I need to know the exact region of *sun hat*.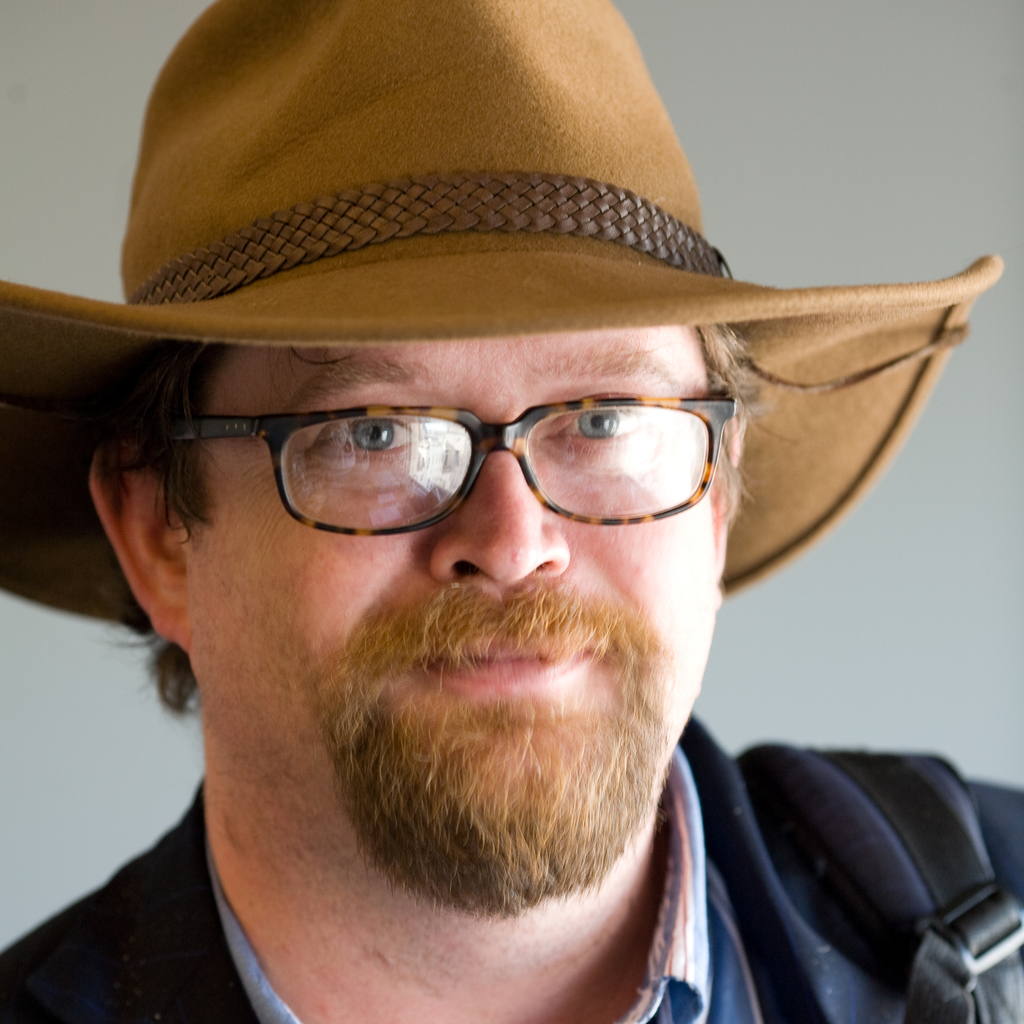
Region: bbox=(3, 0, 1012, 640).
